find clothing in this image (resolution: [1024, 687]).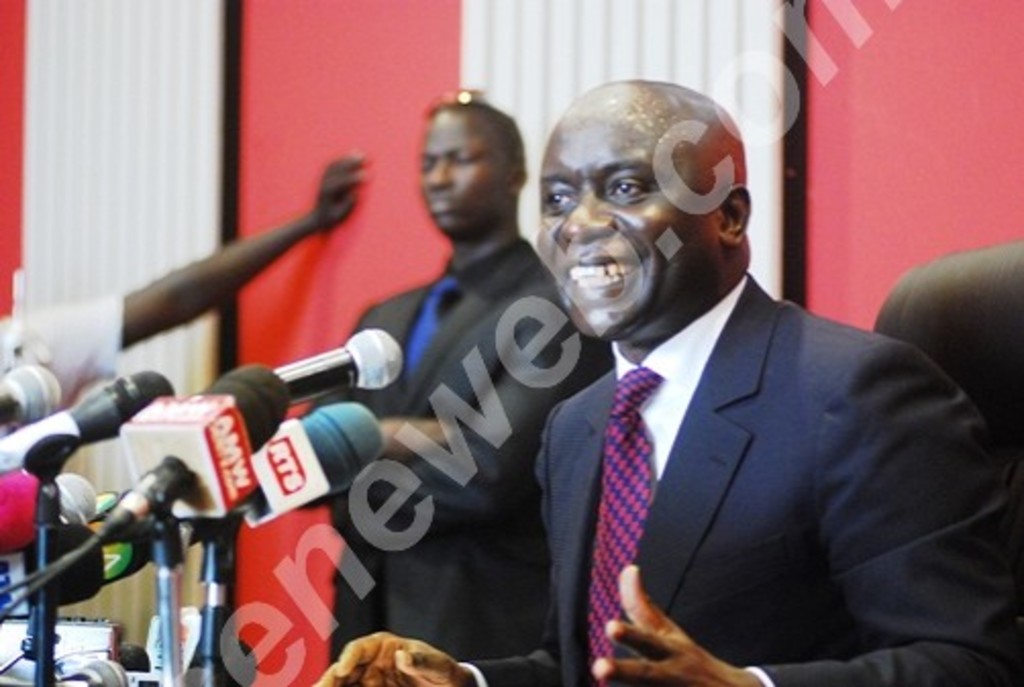
294,232,620,663.
